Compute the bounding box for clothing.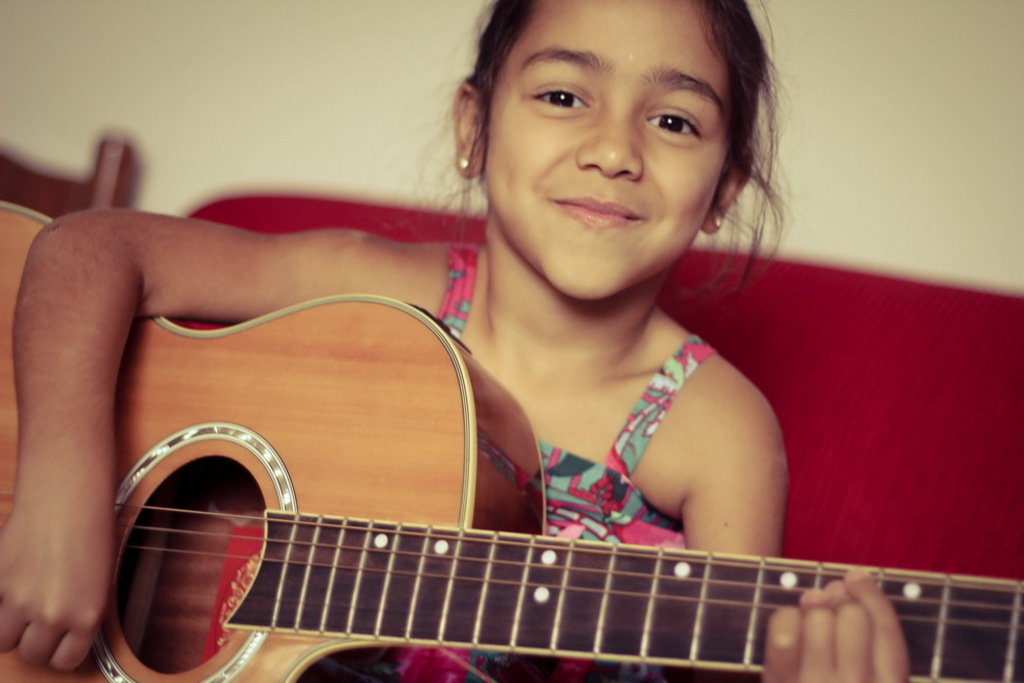
locate(370, 236, 728, 682).
